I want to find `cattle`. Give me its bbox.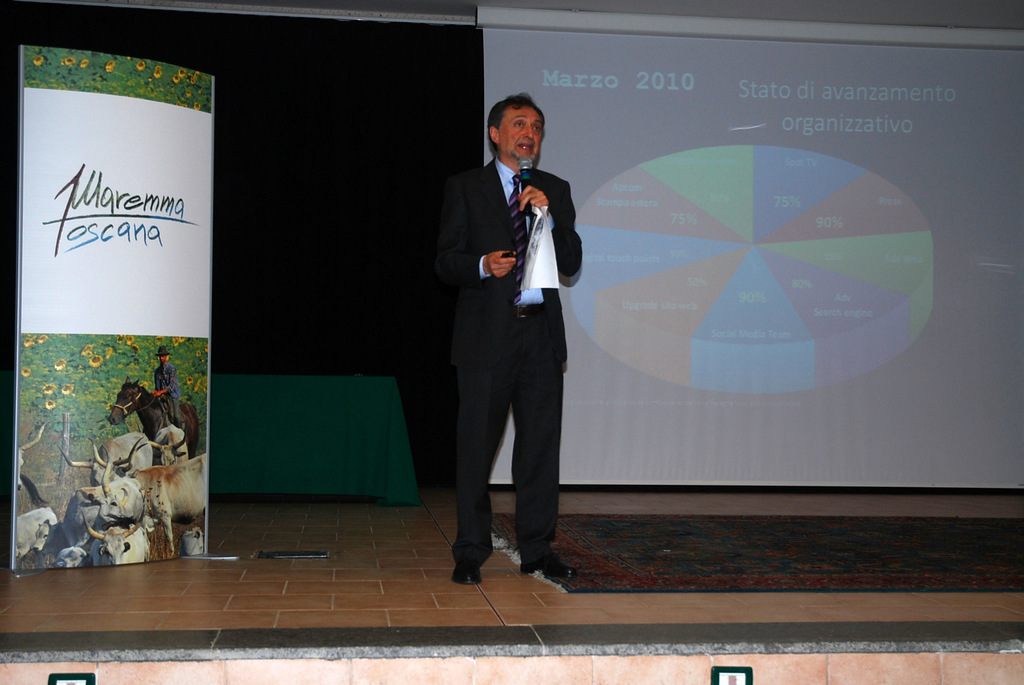
pyautogui.locateOnScreen(84, 496, 143, 565).
